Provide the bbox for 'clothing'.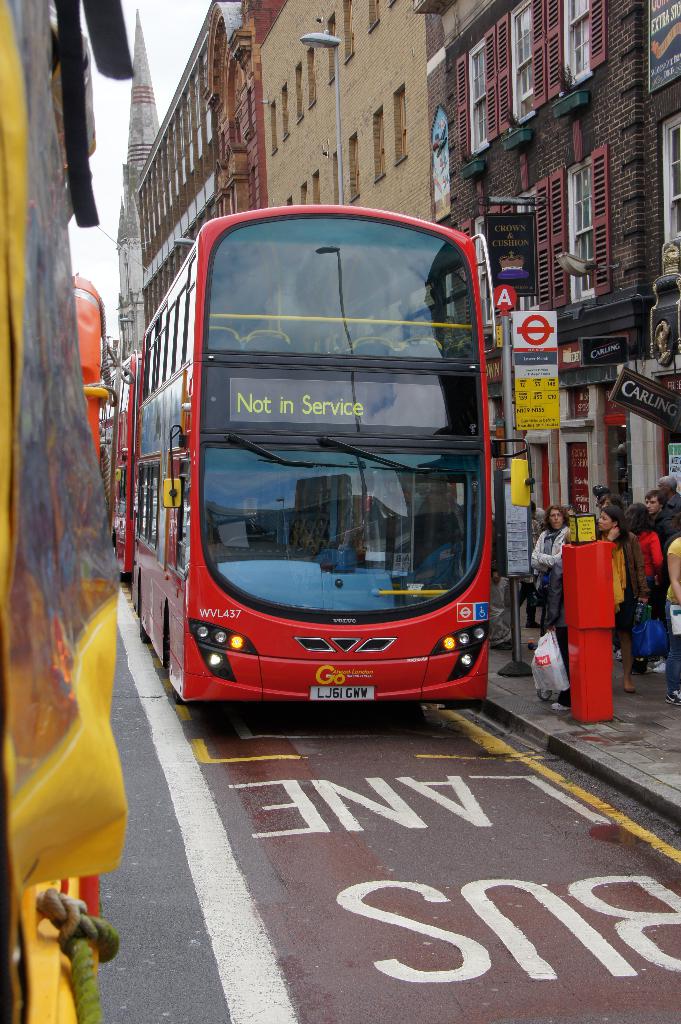
657 504 680 531.
